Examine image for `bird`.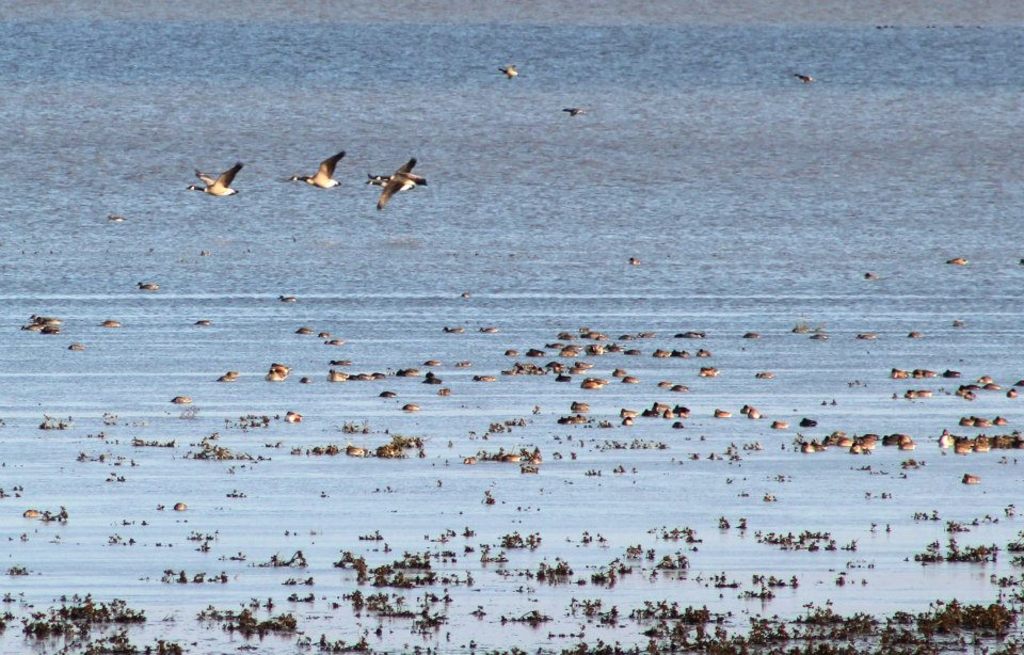
Examination result: region(345, 448, 366, 456).
